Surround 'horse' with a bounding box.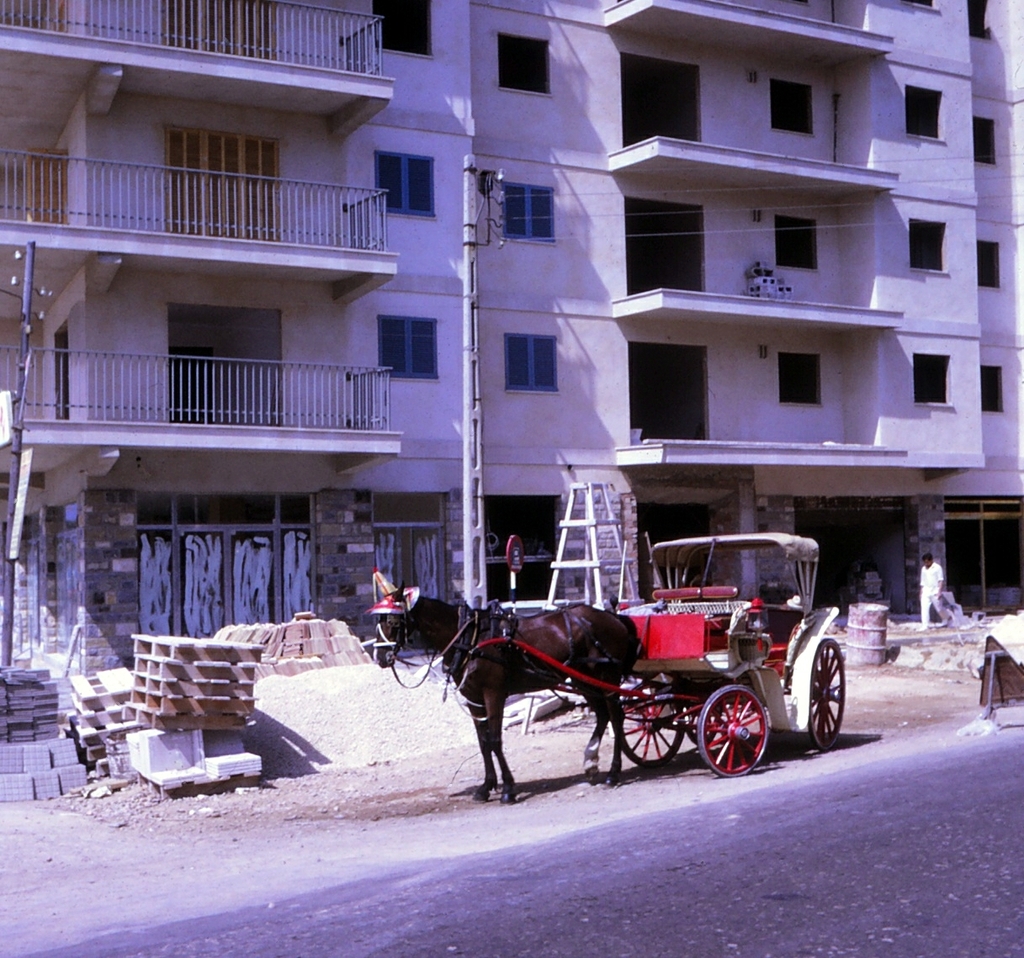
x1=365, y1=566, x2=639, y2=809.
